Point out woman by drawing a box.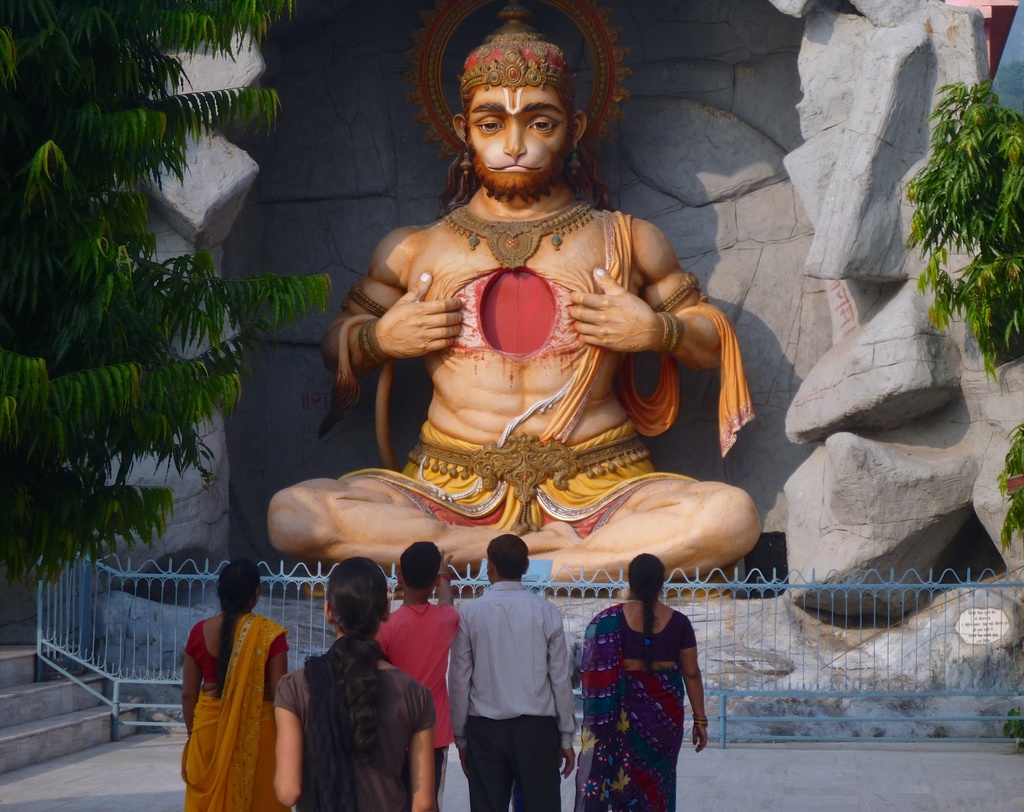
{"left": 573, "top": 554, "right": 712, "bottom": 811}.
